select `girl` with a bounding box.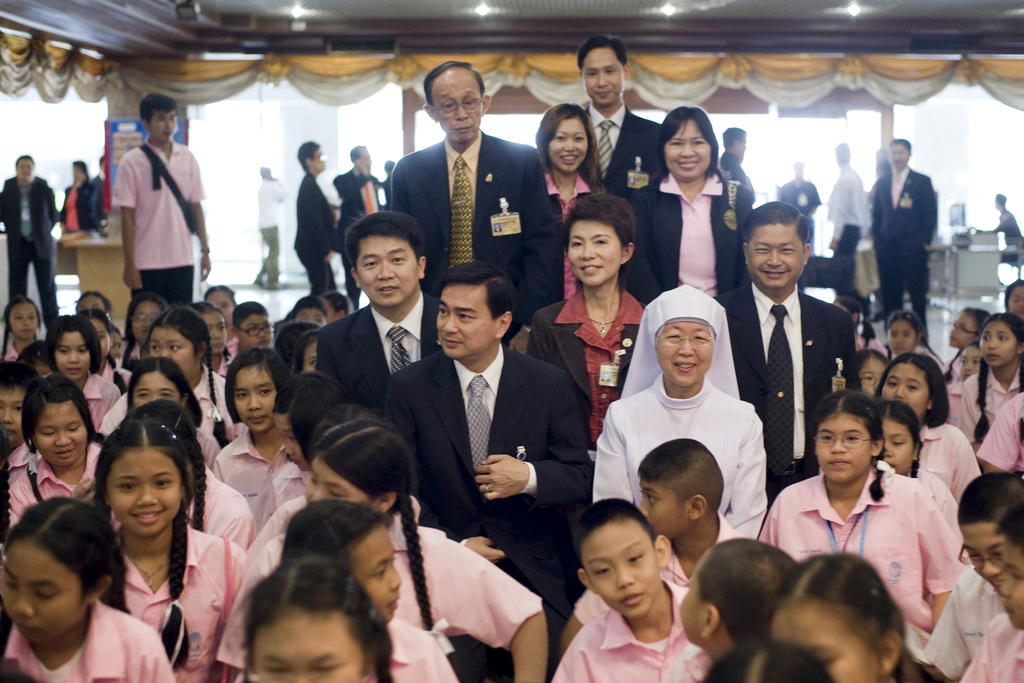
x1=757, y1=554, x2=934, y2=682.
